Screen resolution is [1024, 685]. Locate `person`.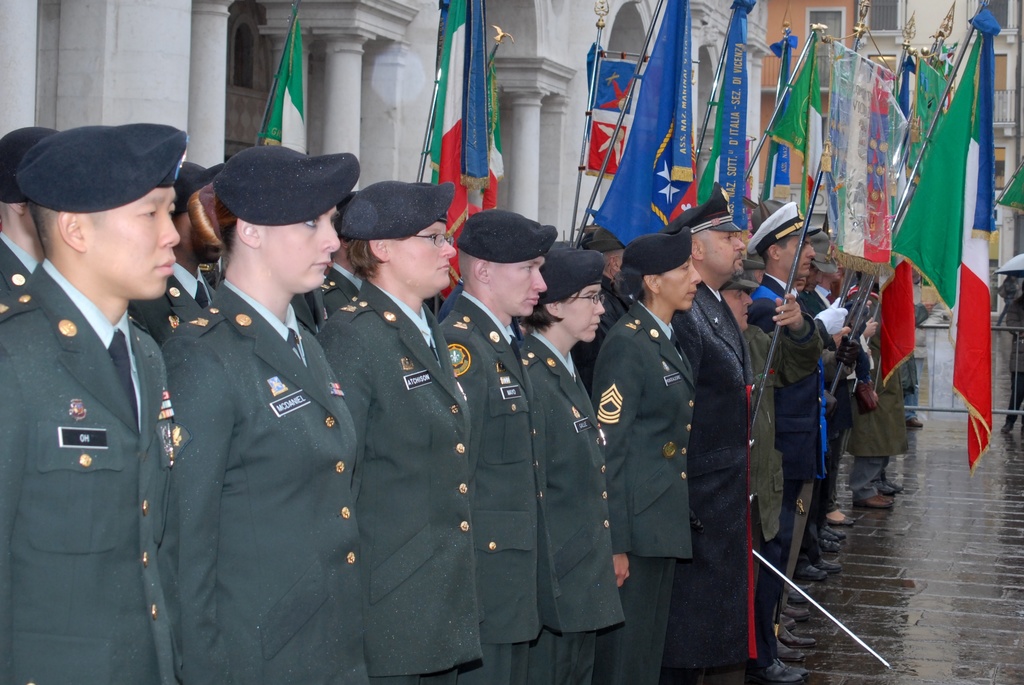
<box>750,257,820,654</box>.
